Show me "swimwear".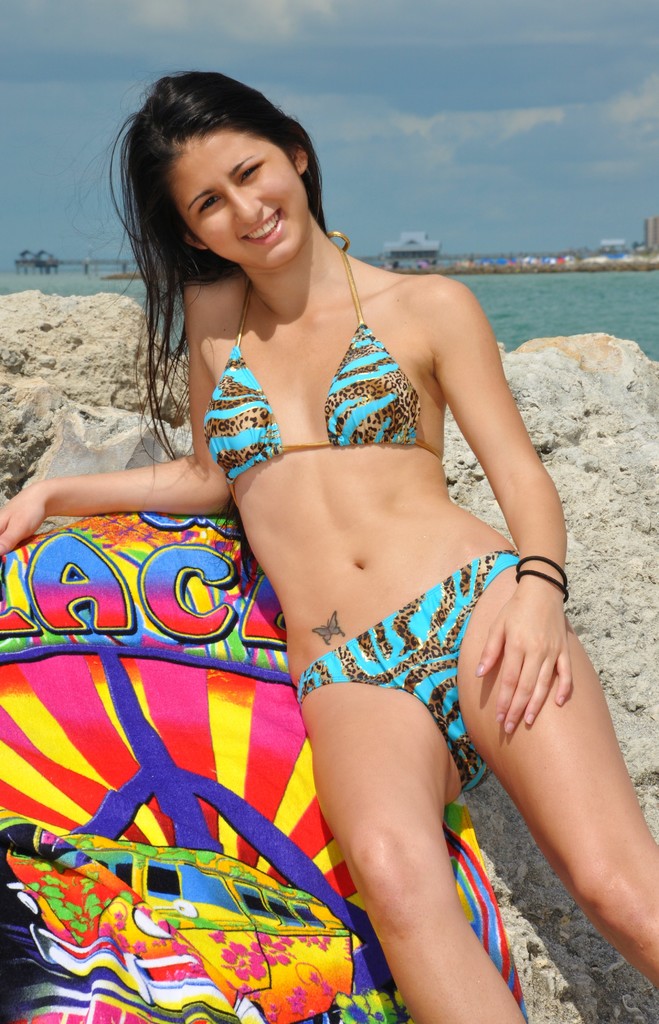
"swimwear" is here: x1=191, y1=221, x2=447, y2=461.
